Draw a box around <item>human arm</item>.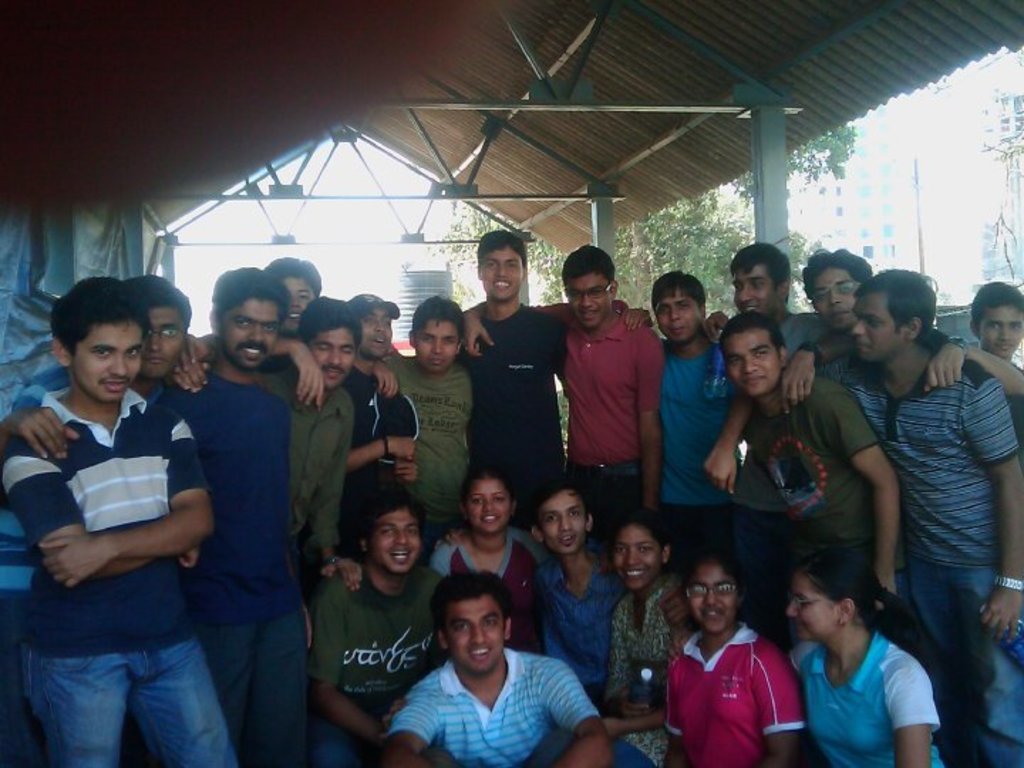
pyautogui.locateOnScreen(922, 334, 1023, 395).
